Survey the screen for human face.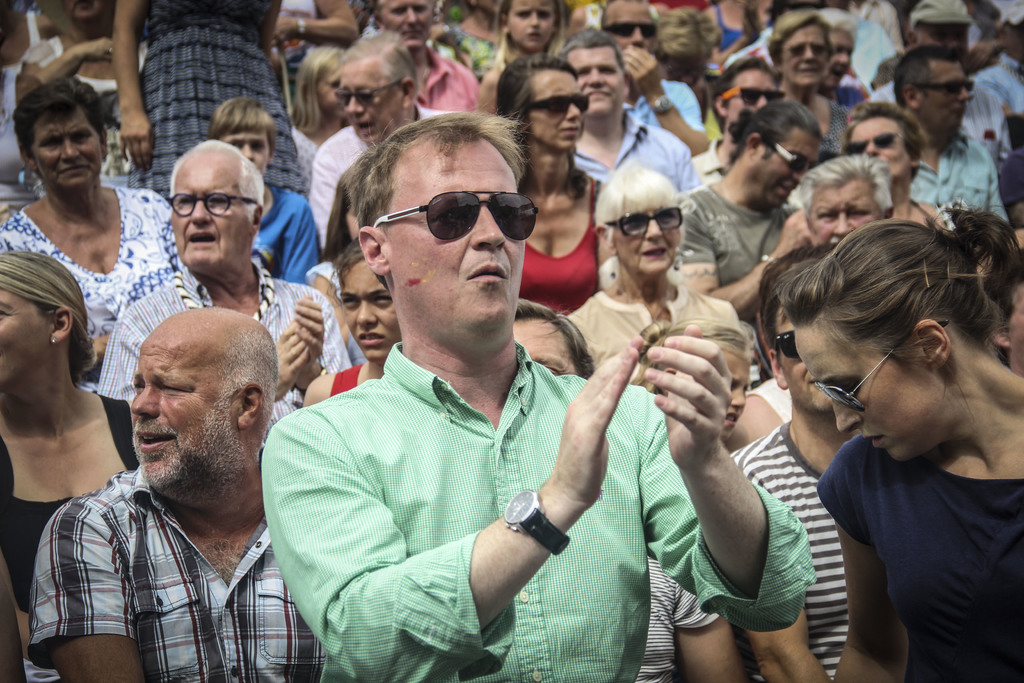
Survey found: l=348, t=260, r=396, b=359.
